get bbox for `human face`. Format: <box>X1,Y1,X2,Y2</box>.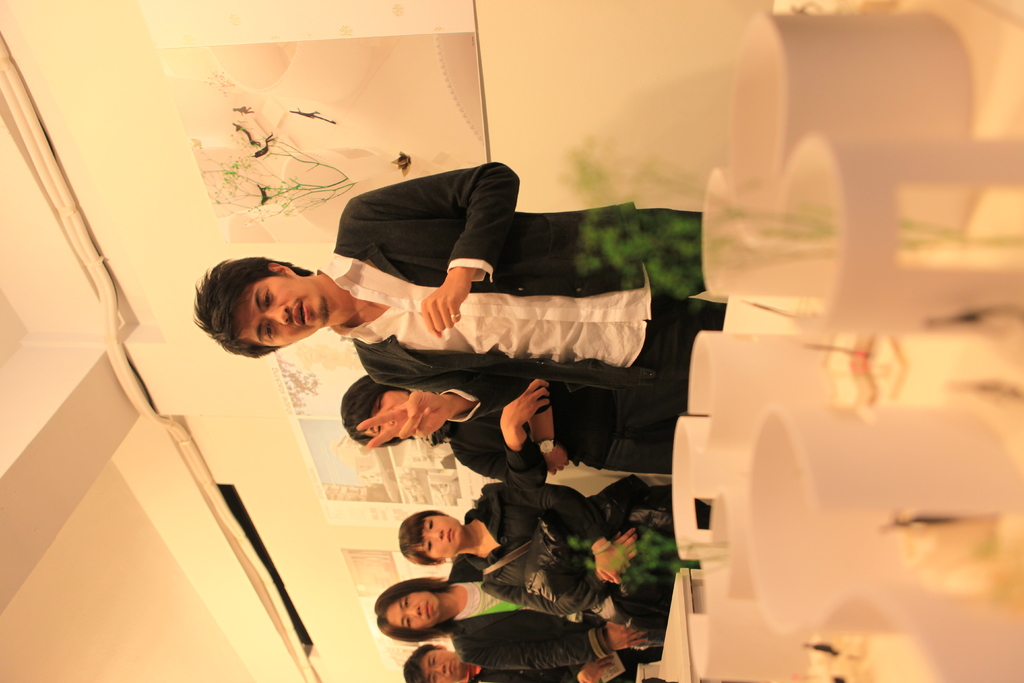
<box>237,278,328,349</box>.
